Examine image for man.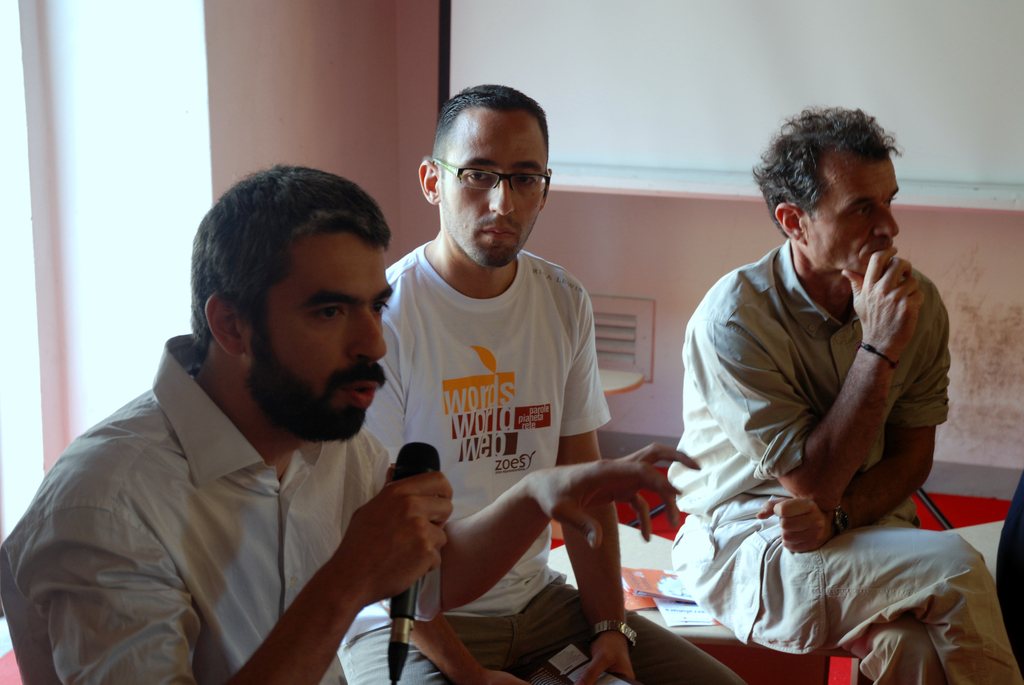
Examination result: box=[337, 77, 749, 684].
